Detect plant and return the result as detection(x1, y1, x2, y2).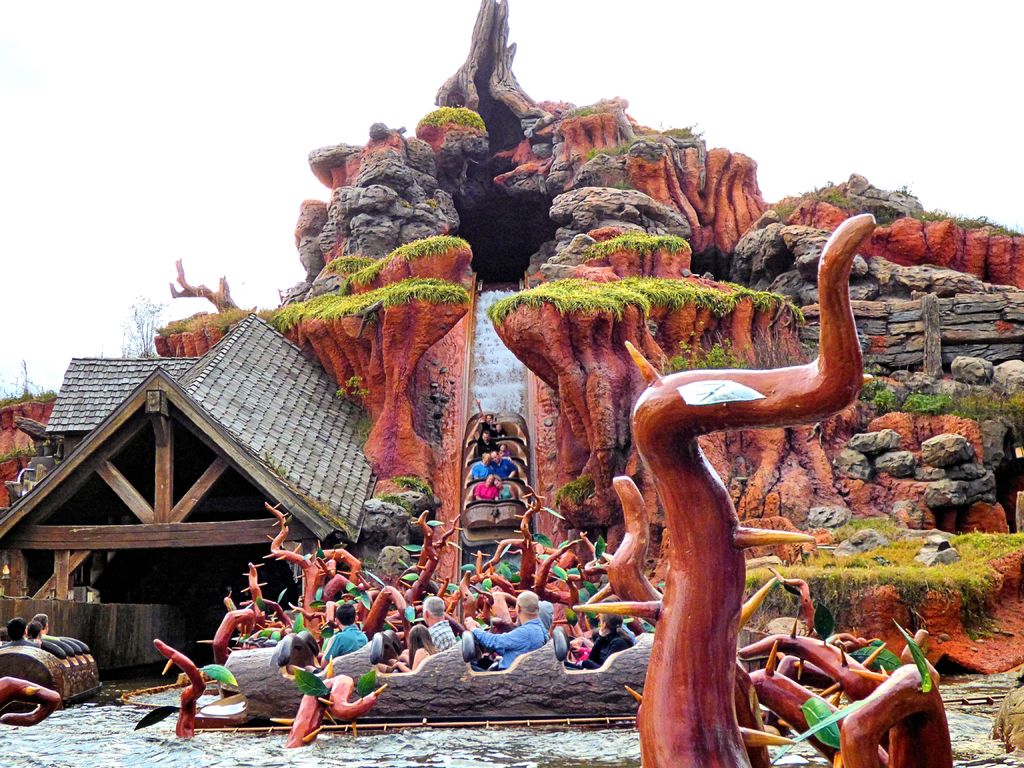
detection(262, 450, 287, 479).
